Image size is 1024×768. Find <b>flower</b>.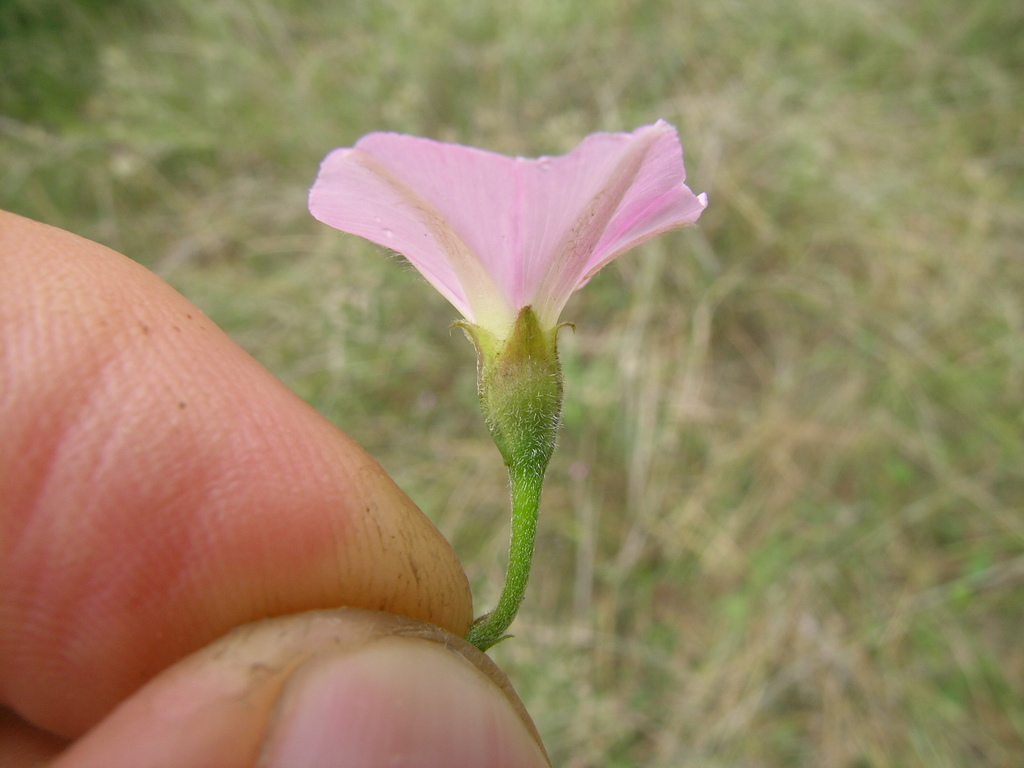
[x1=301, y1=107, x2=698, y2=416].
